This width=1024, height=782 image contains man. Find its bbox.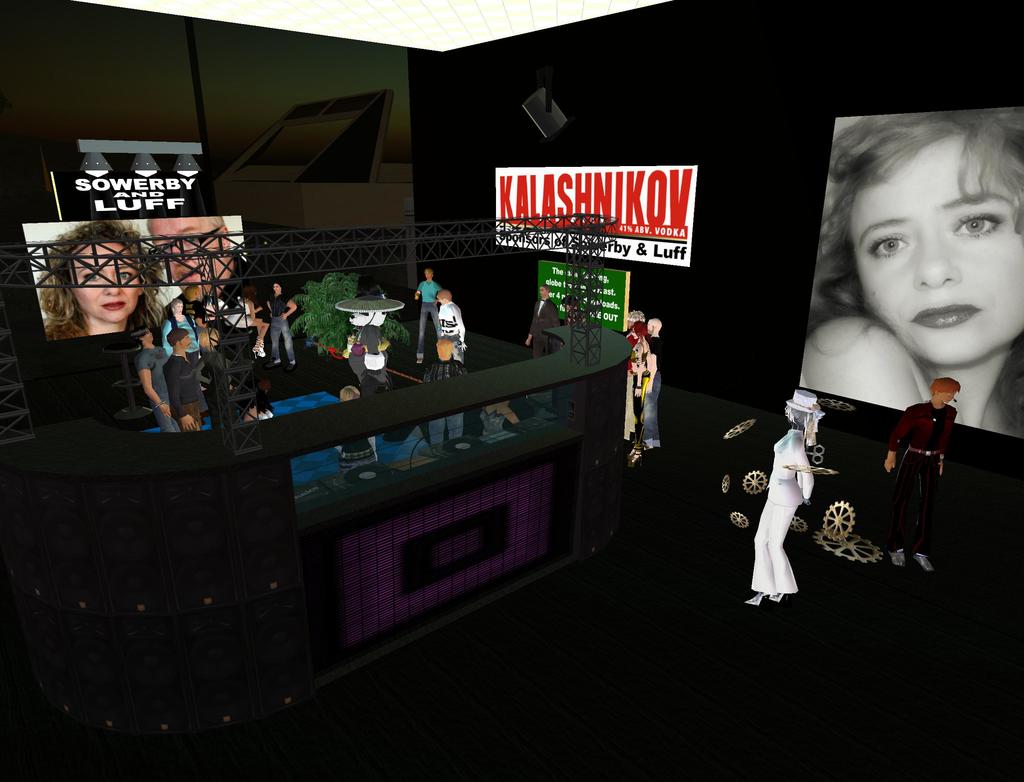
<region>417, 268, 444, 363</region>.
